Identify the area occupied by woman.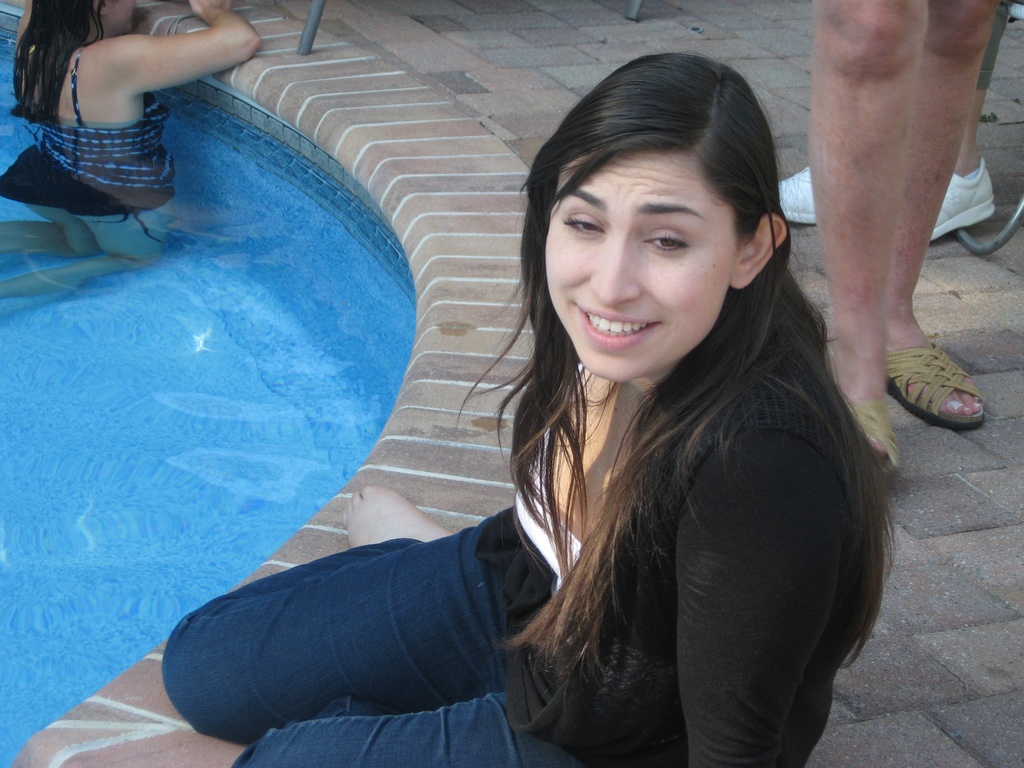
Area: locate(811, 0, 1003, 479).
